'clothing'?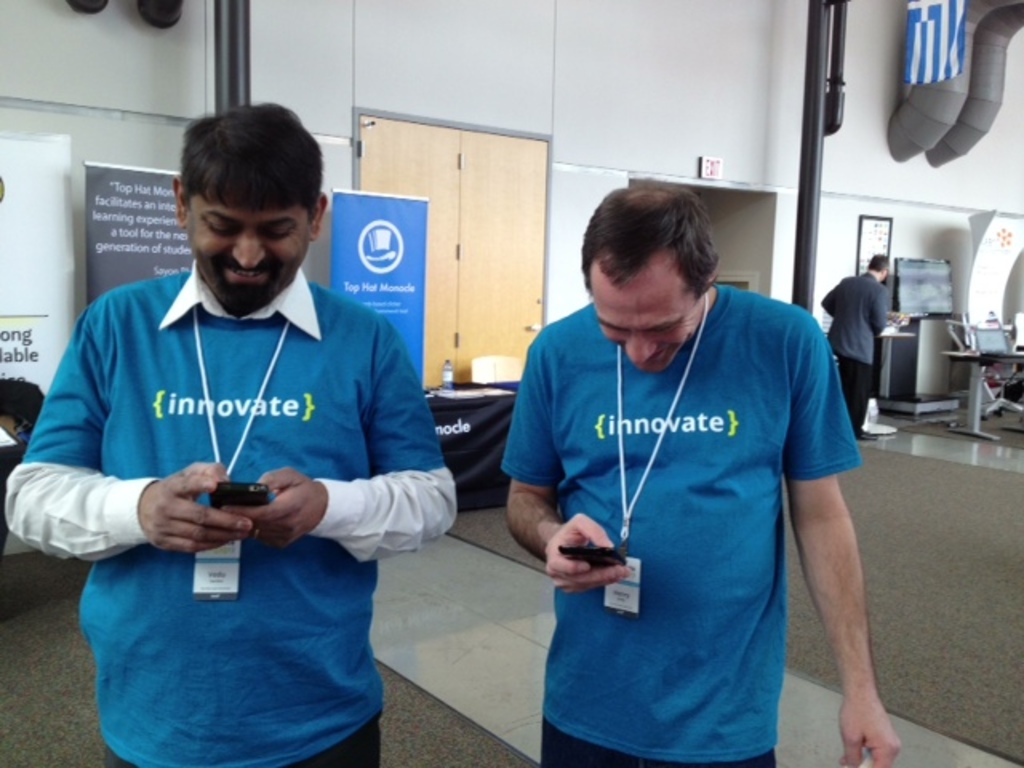
locate(502, 262, 853, 742)
